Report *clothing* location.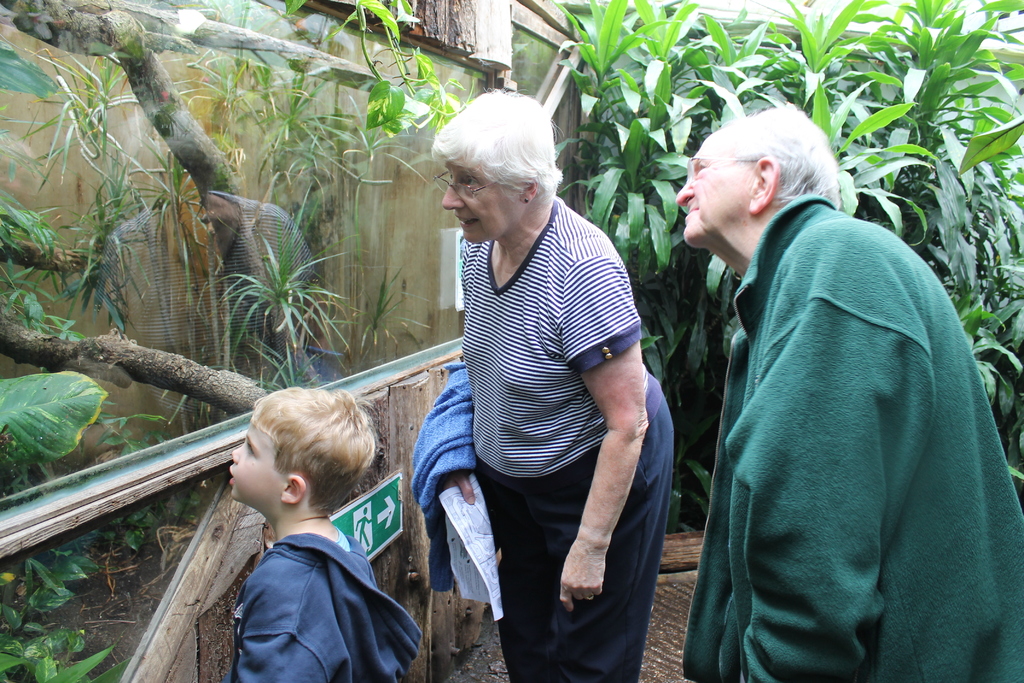
Report: bbox=(463, 197, 676, 682).
